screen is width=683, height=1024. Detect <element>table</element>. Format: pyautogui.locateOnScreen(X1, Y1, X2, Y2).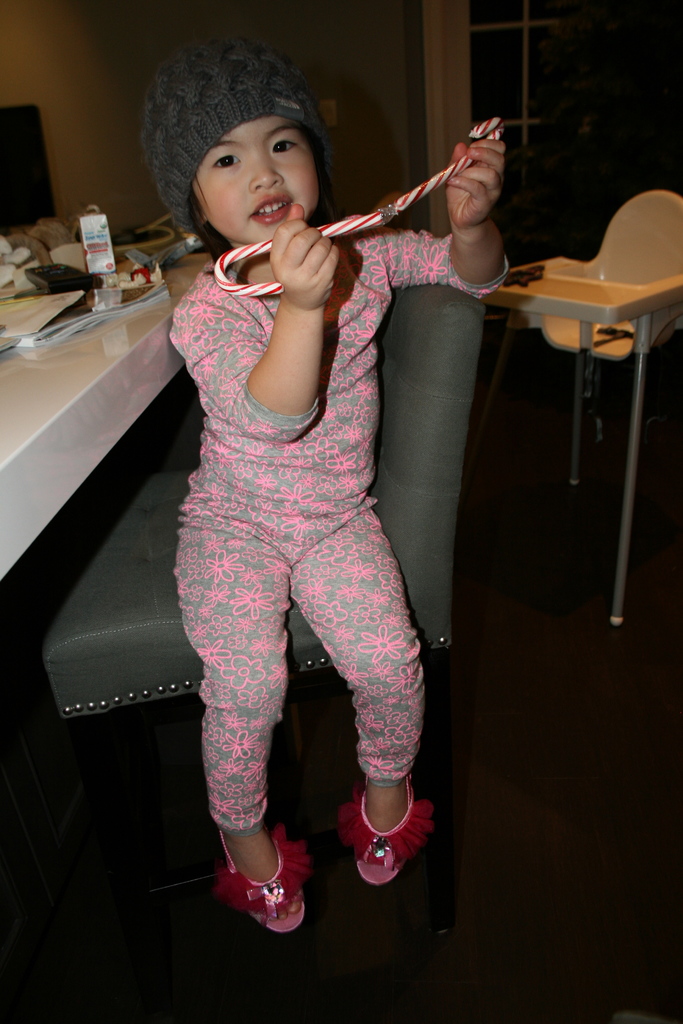
pyautogui.locateOnScreen(461, 175, 682, 654).
